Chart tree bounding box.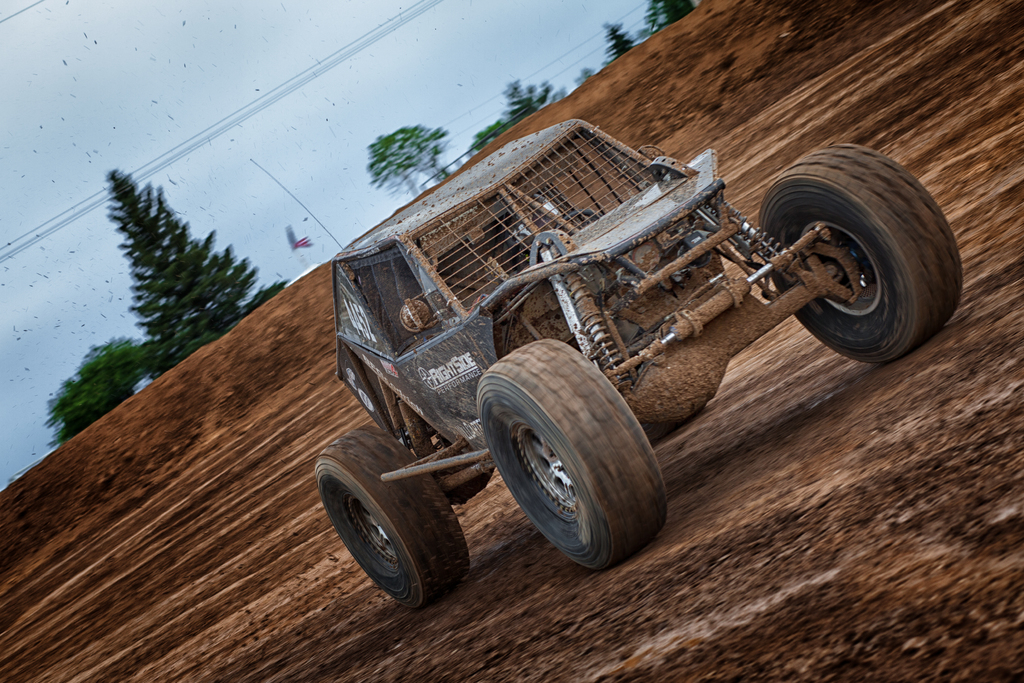
Charted: (x1=38, y1=343, x2=152, y2=449).
